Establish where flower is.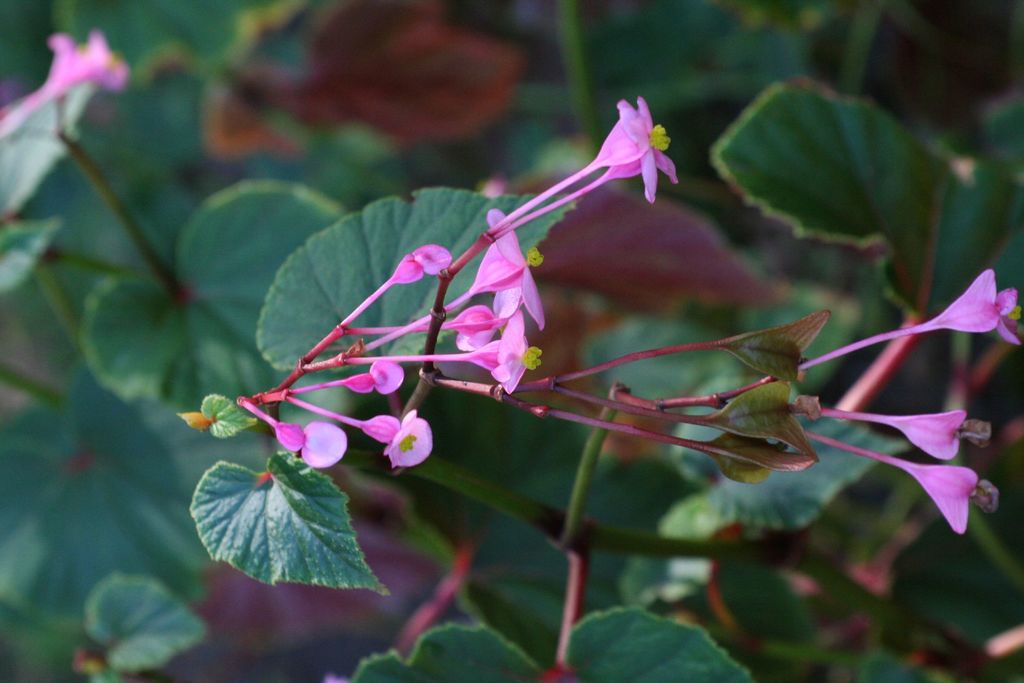
Established at select_region(342, 360, 405, 397).
